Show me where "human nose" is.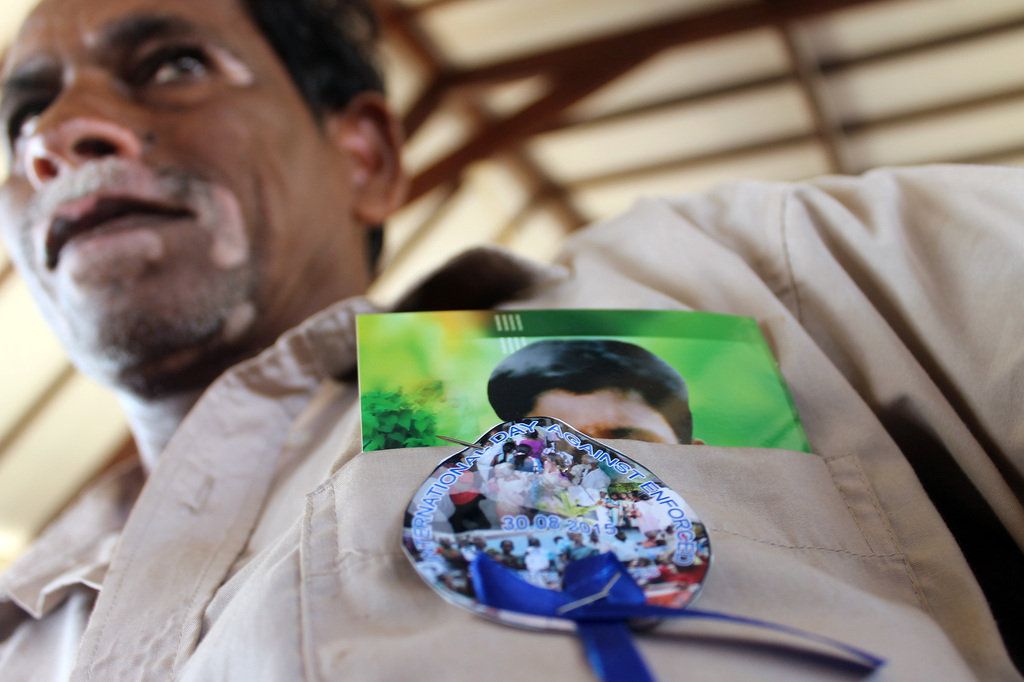
"human nose" is at 27, 75, 134, 189.
